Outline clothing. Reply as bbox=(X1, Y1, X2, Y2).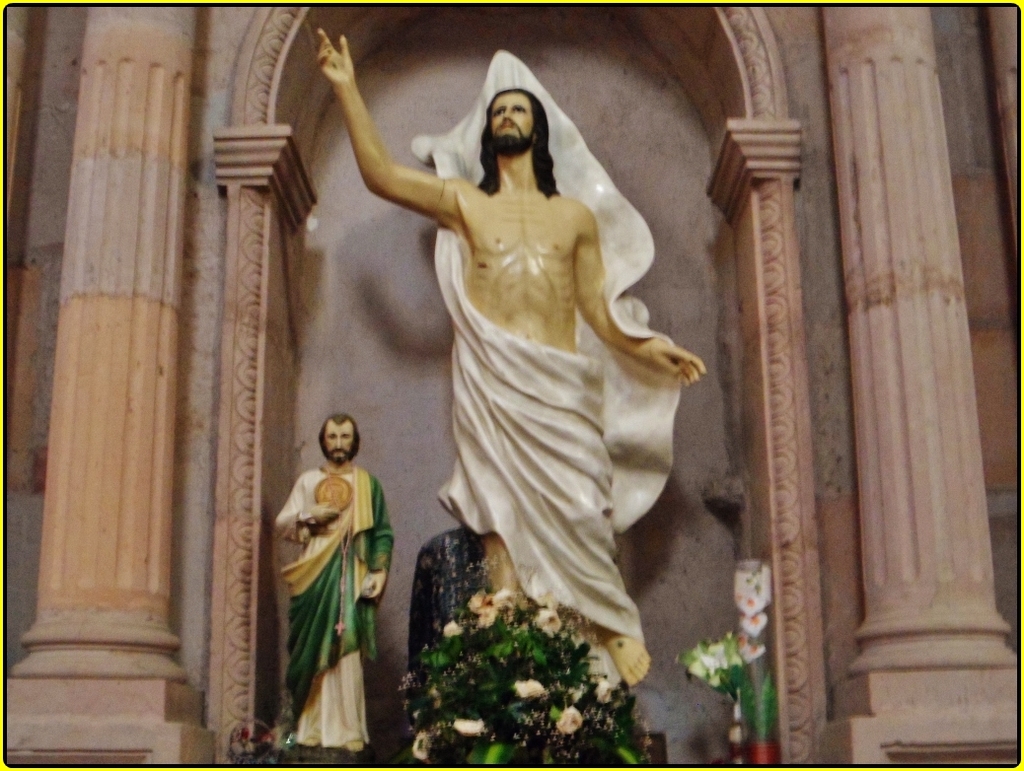
bbox=(436, 46, 681, 689).
